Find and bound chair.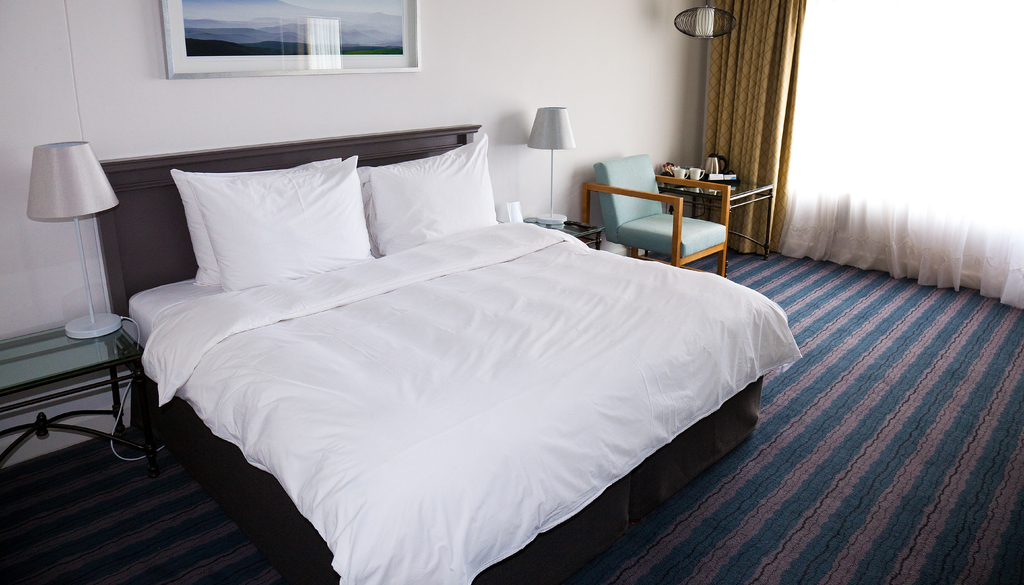
Bound: BBox(588, 175, 749, 268).
